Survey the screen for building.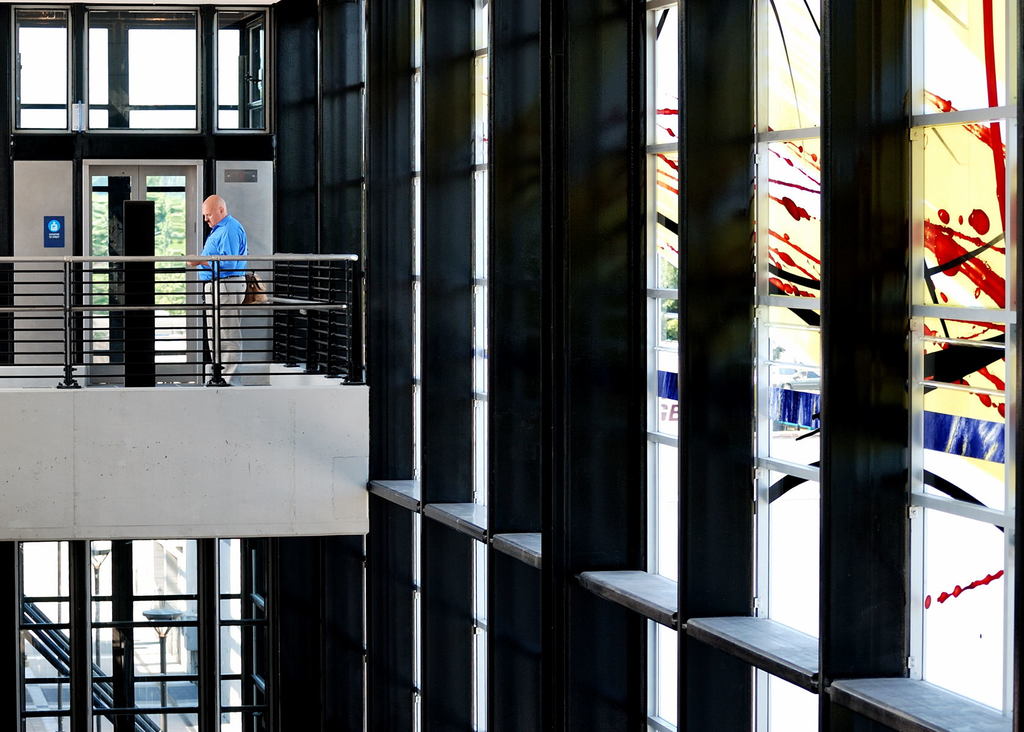
Survey found: (x1=0, y1=0, x2=1023, y2=731).
